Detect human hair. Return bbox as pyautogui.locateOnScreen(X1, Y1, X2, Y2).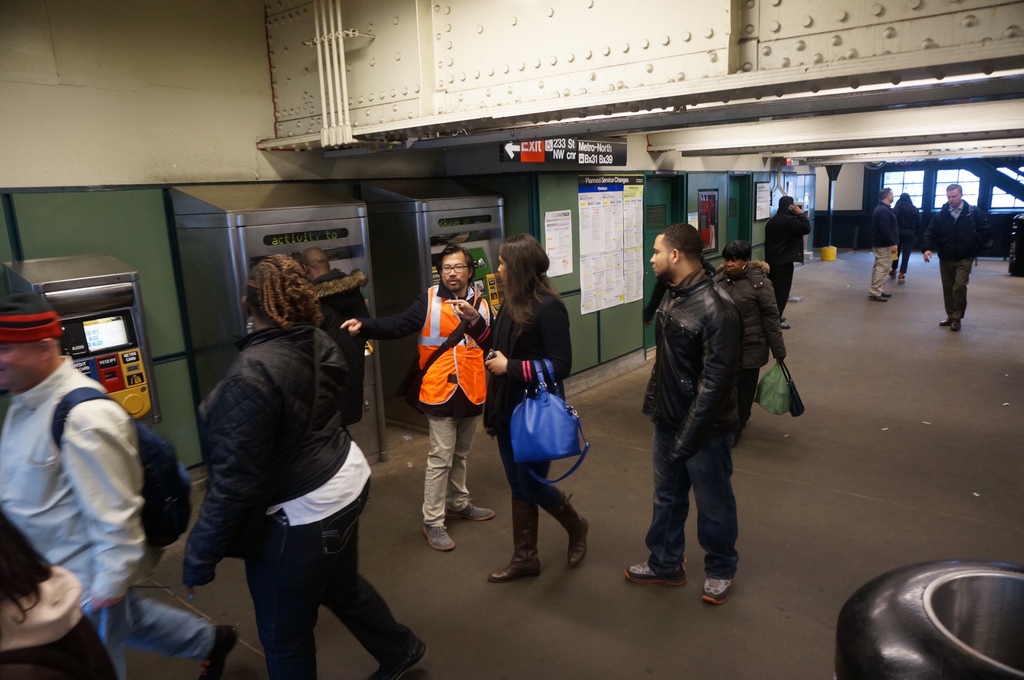
pyautogui.locateOnScreen(660, 219, 705, 257).
